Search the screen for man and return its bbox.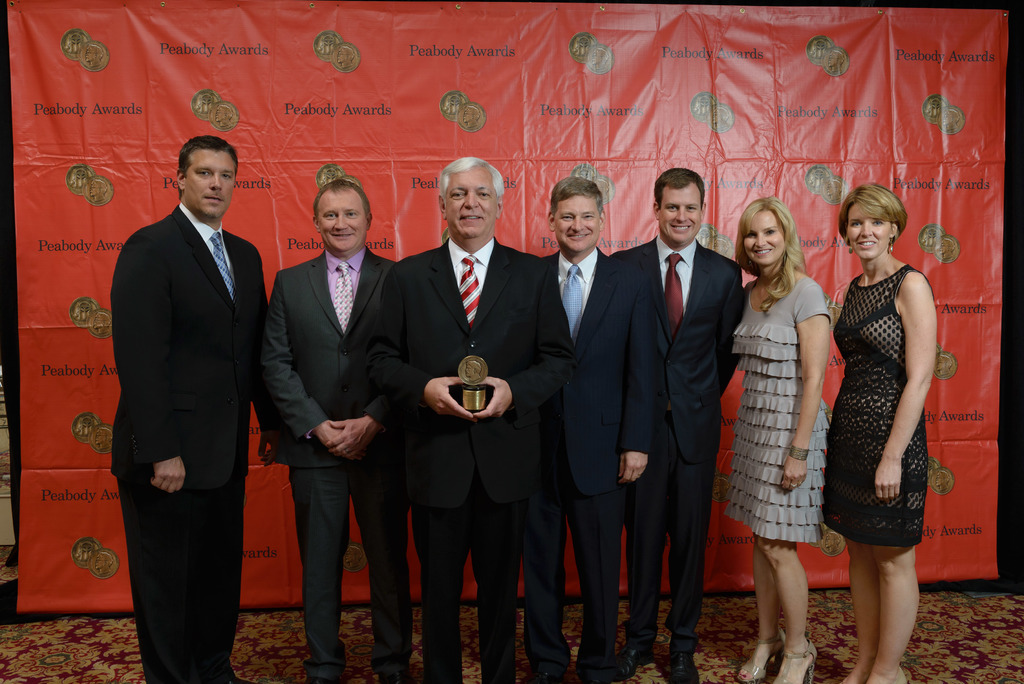
Found: left=616, top=164, right=742, bottom=683.
